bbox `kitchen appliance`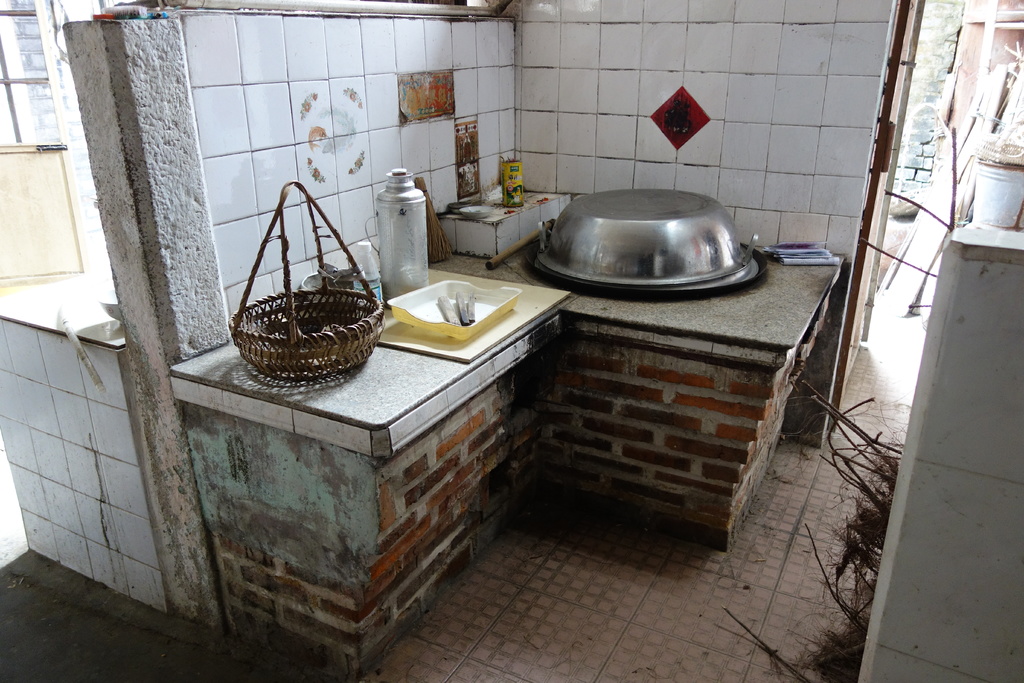
376:174:423:298
